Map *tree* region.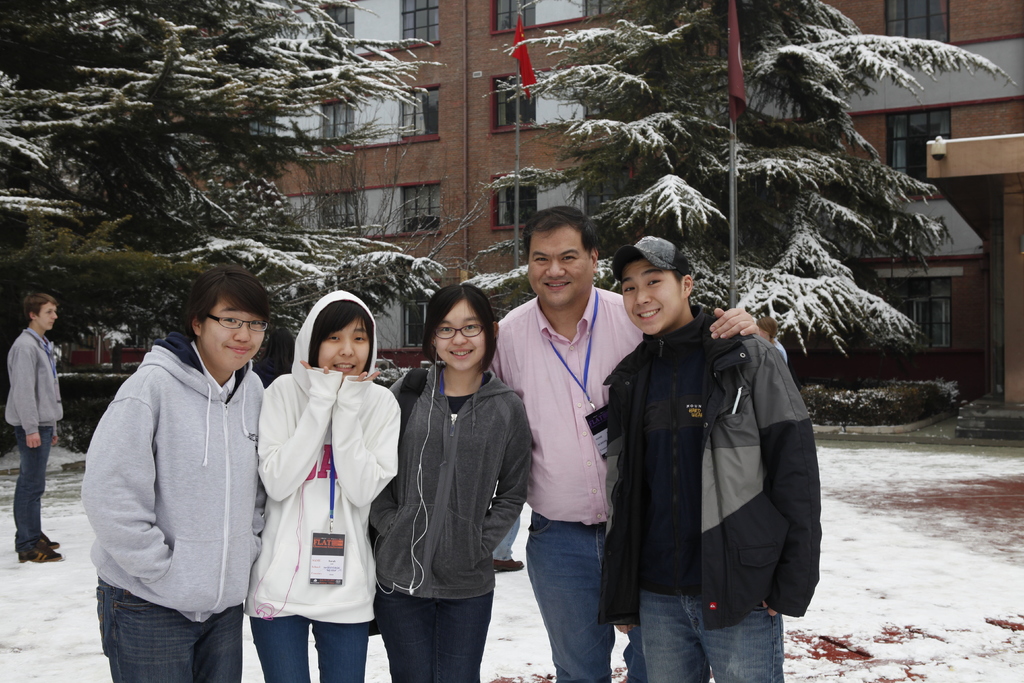
Mapped to box=[556, 16, 1005, 280].
